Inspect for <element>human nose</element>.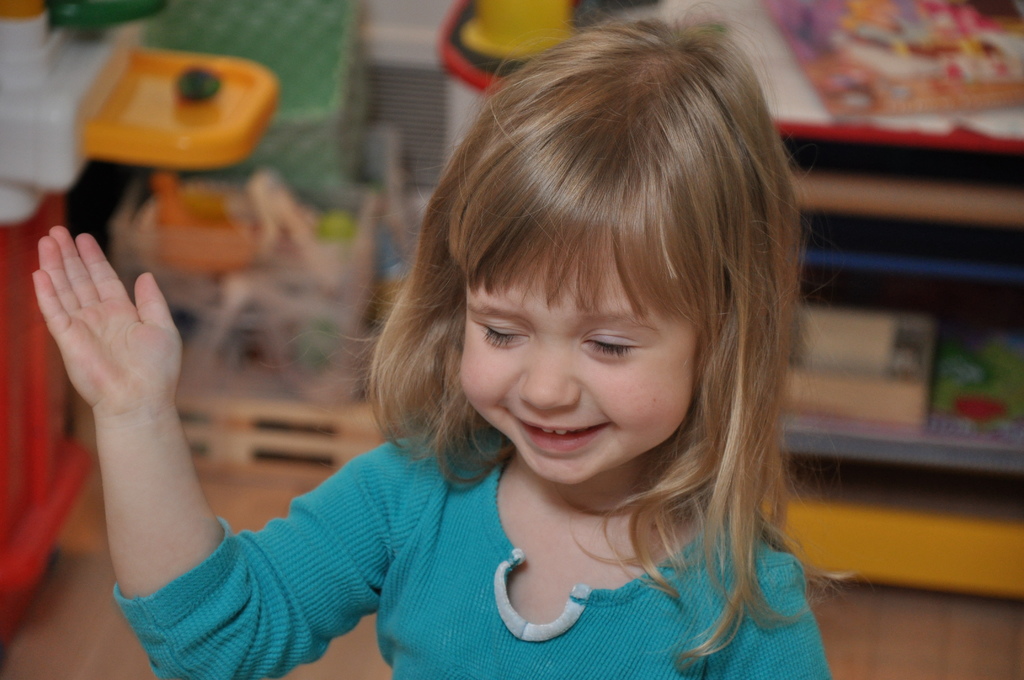
Inspection: Rect(518, 339, 581, 410).
